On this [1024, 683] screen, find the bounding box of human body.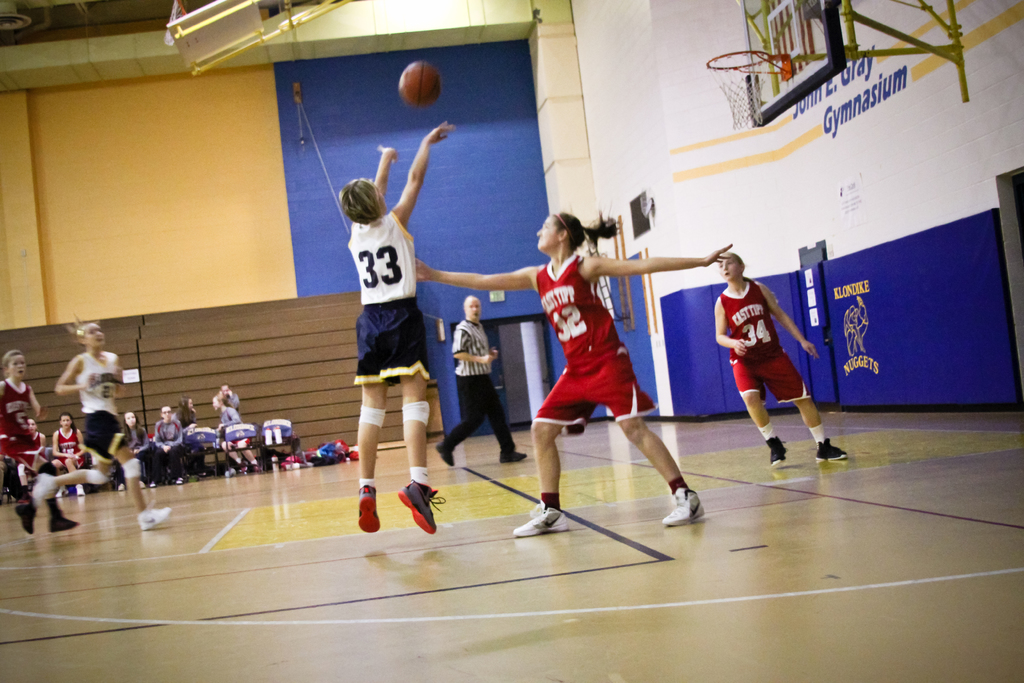
Bounding box: detection(49, 429, 77, 497).
